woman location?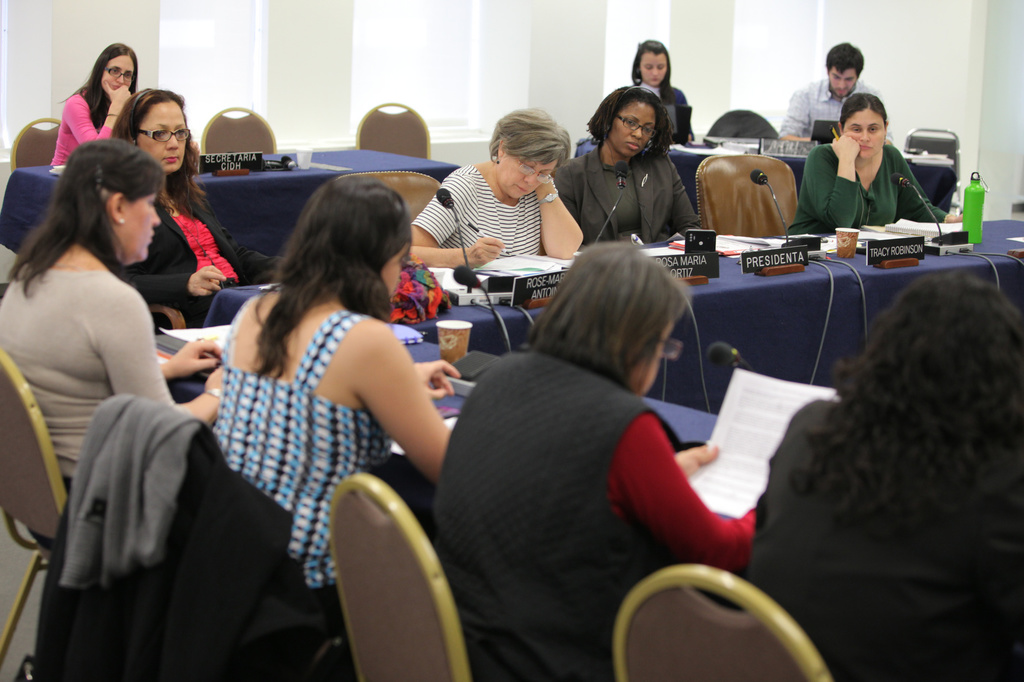
bbox(0, 134, 248, 558)
